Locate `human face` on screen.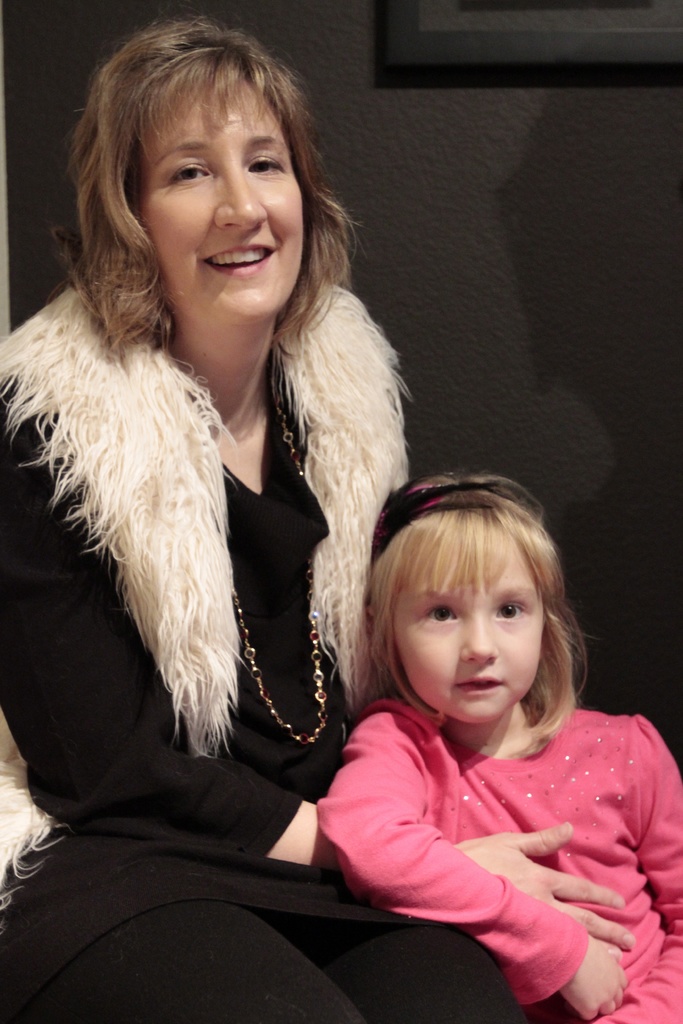
On screen at box(142, 73, 303, 325).
